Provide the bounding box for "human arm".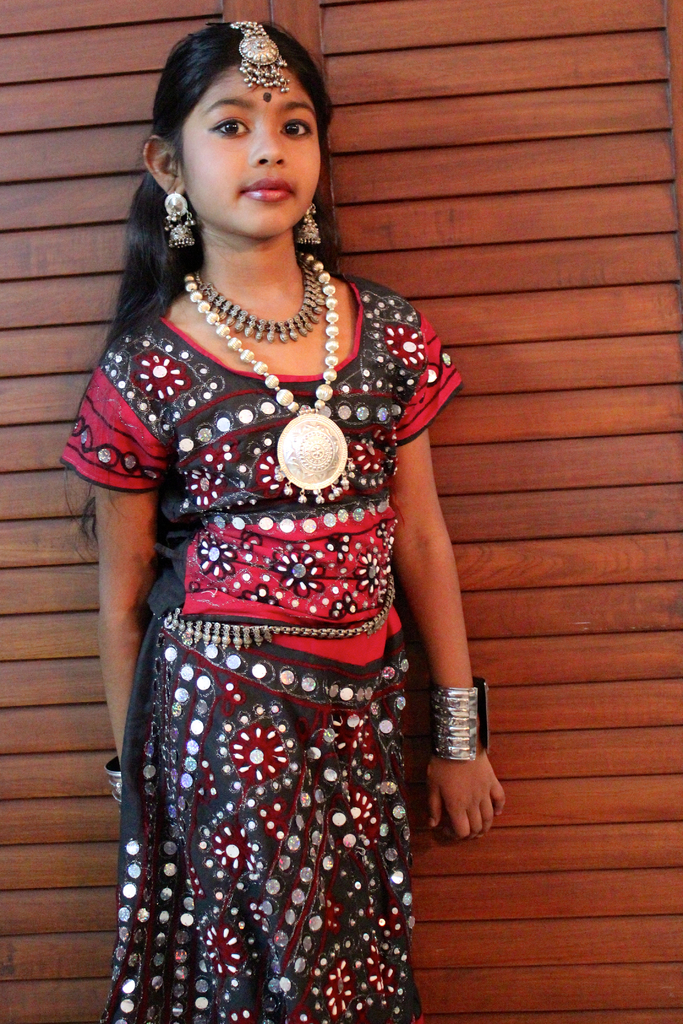
crop(95, 354, 176, 764).
